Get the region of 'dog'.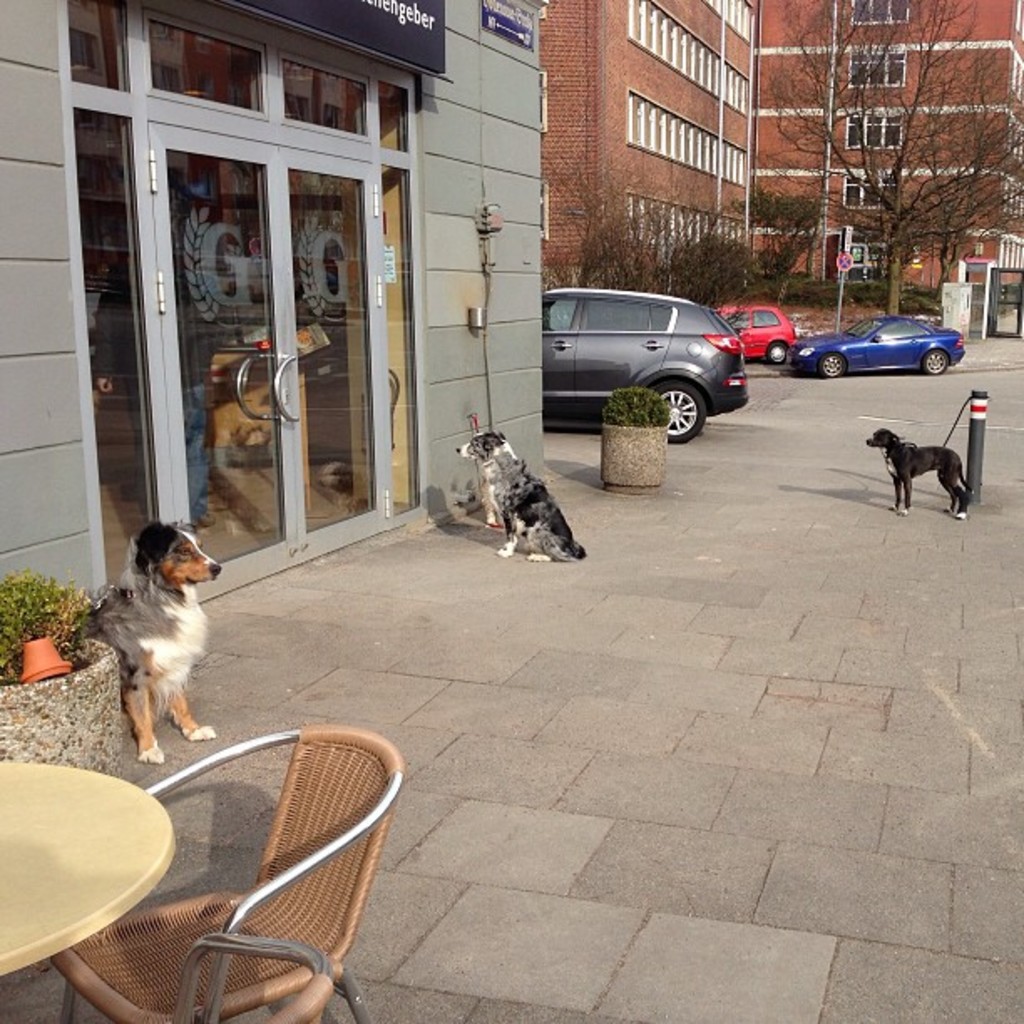
[865,430,974,519].
